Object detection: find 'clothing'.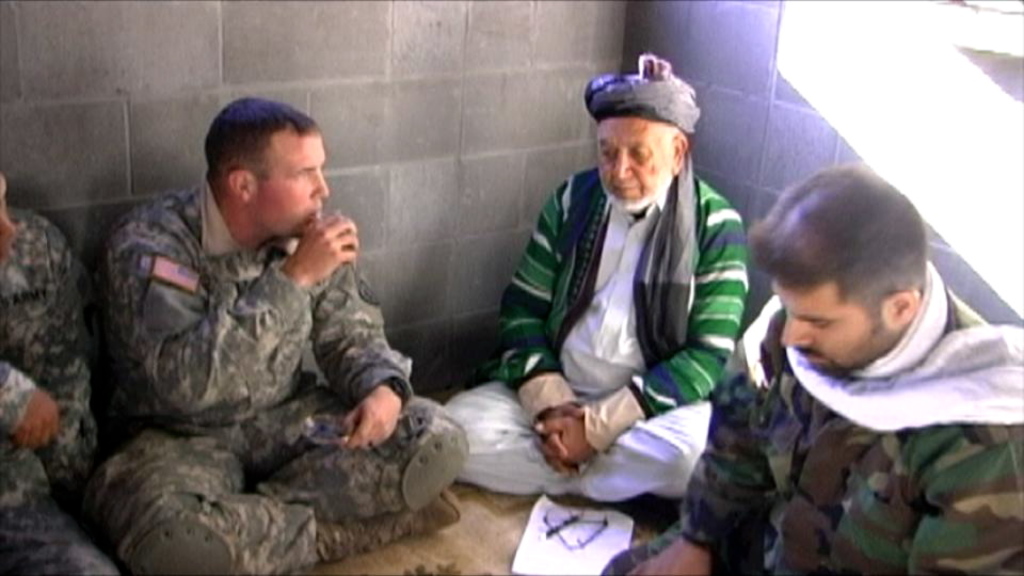
left=70, top=143, right=432, bottom=555.
